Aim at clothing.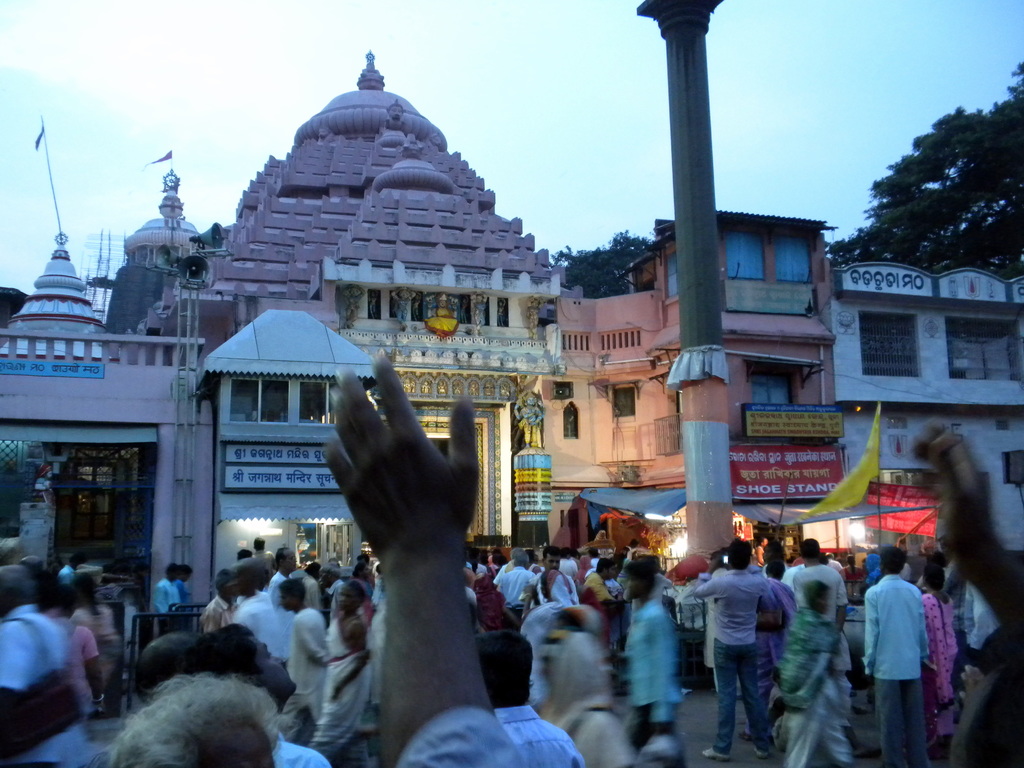
Aimed at region(200, 596, 241, 641).
